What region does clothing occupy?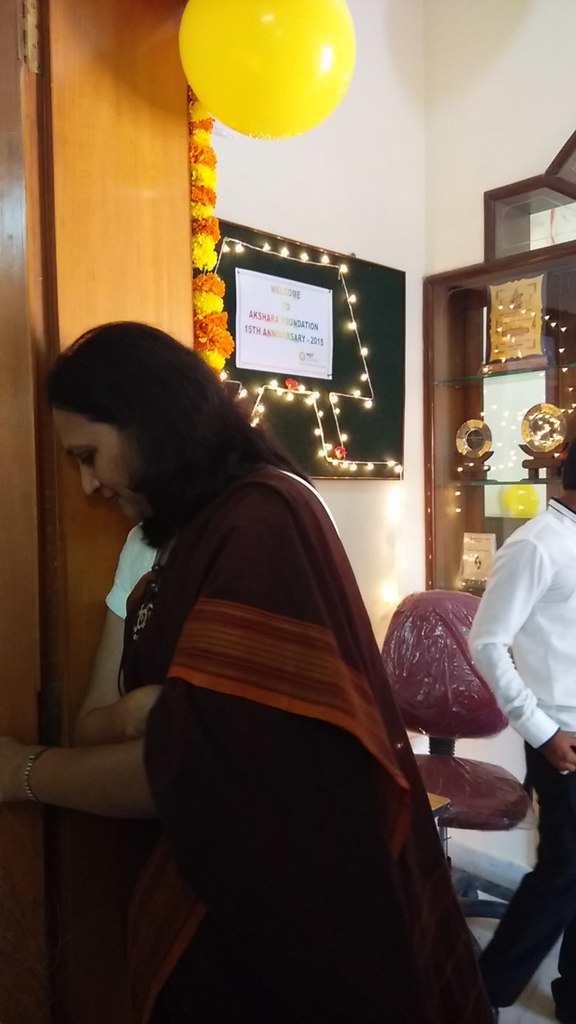
region(466, 495, 575, 1023).
